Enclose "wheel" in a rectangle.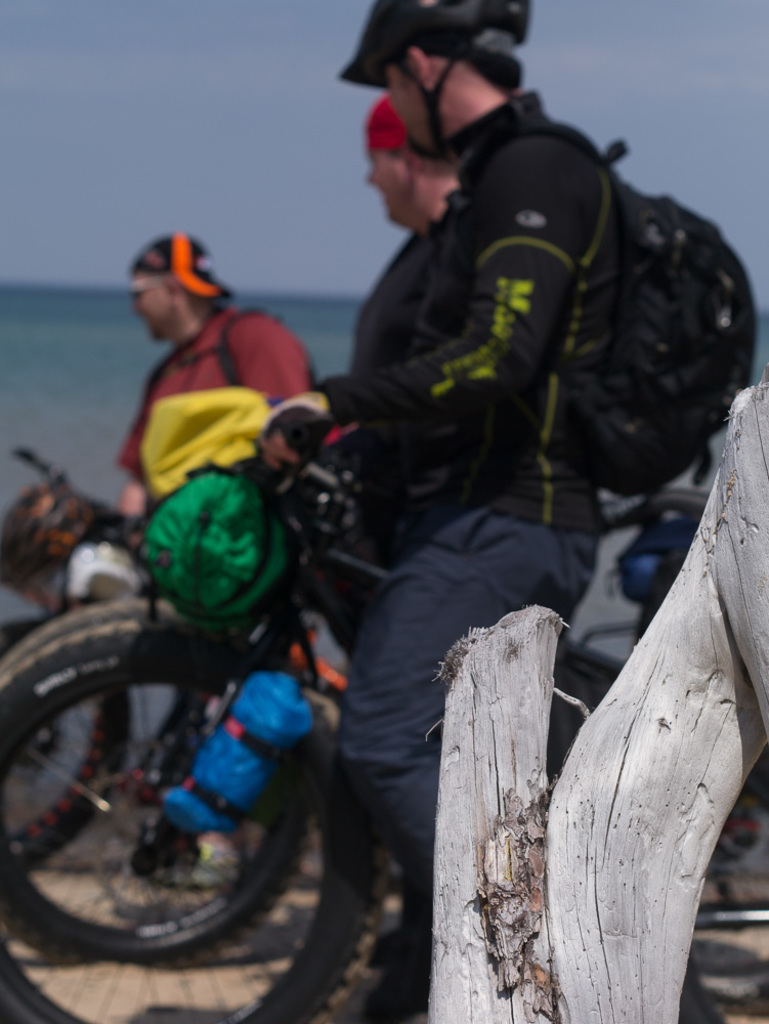
x1=0, y1=658, x2=316, y2=976.
